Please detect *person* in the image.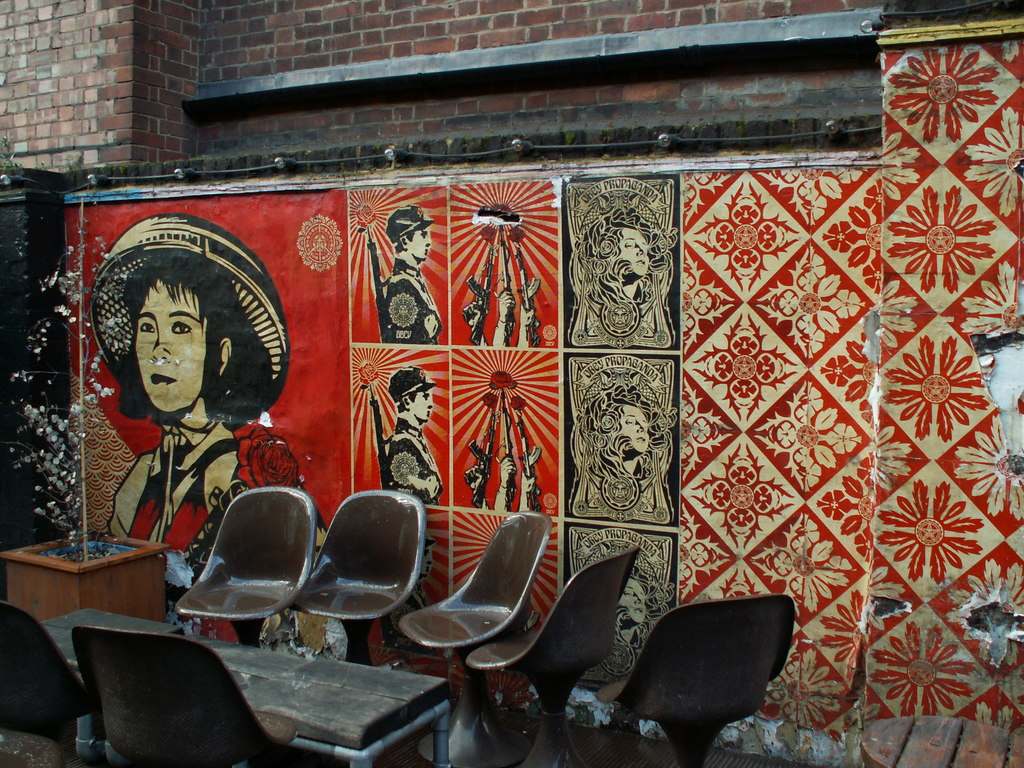
bbox=(375, 204, 445, 348).
